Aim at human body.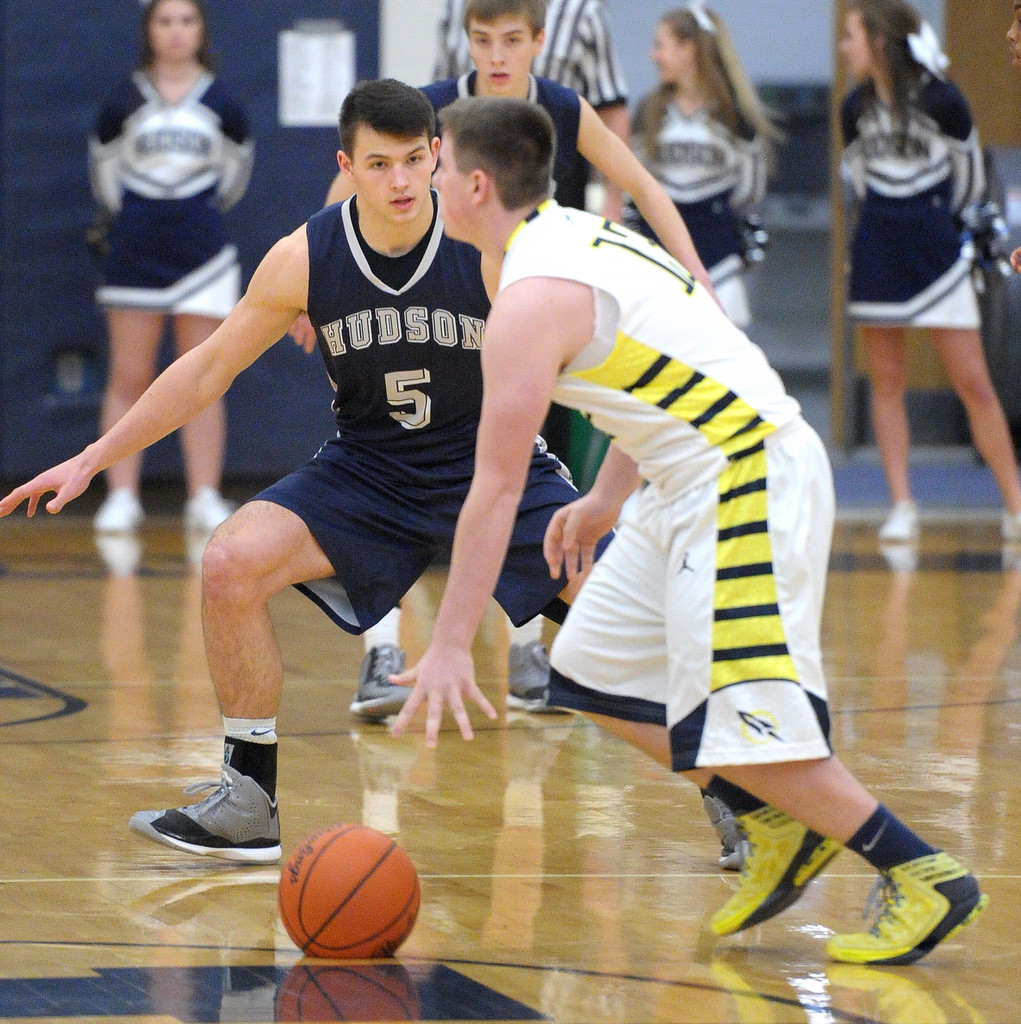
Aimed at 380/93/937/865.
